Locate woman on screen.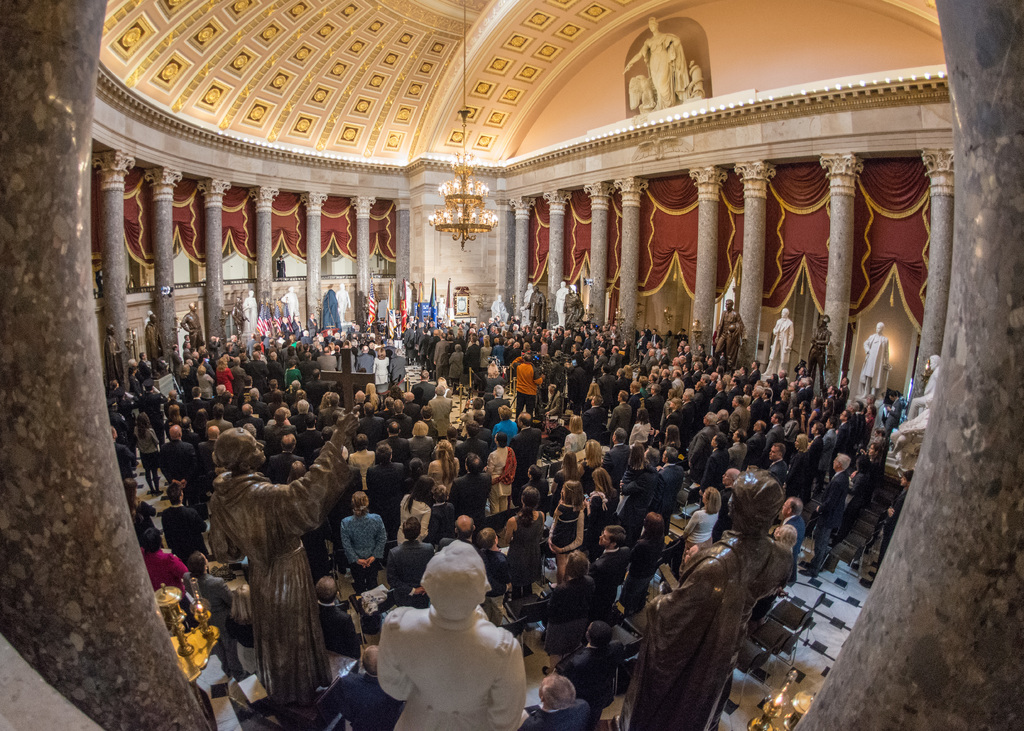
On screen at select_region(578, 439, 604, 474).
